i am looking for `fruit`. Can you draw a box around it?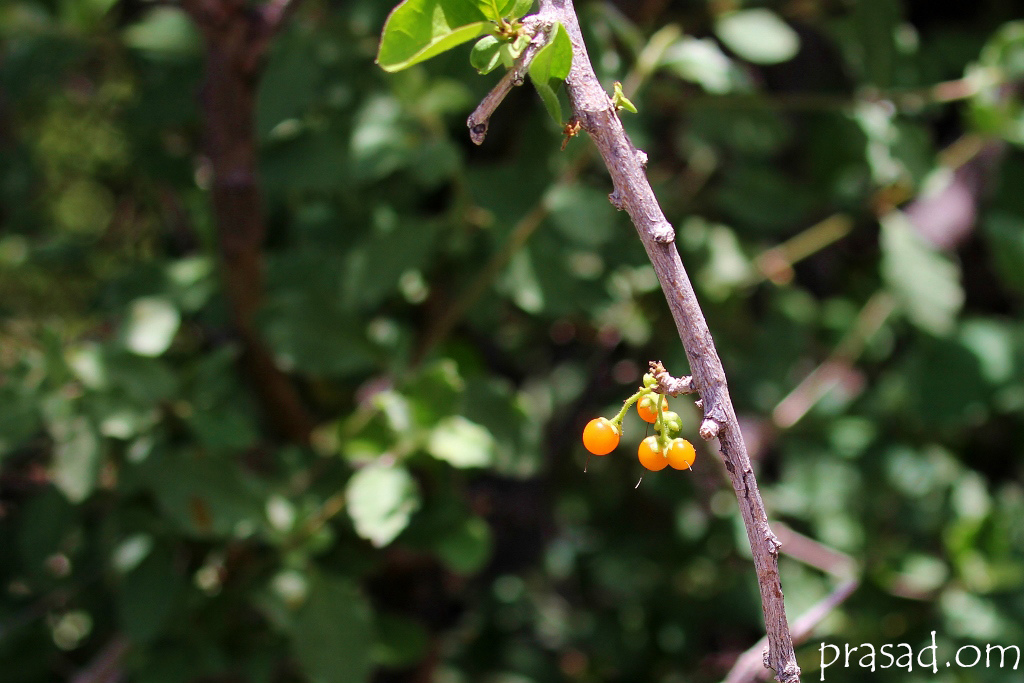
Sure, the bounding box is <box>639,435,664,467</box>.
